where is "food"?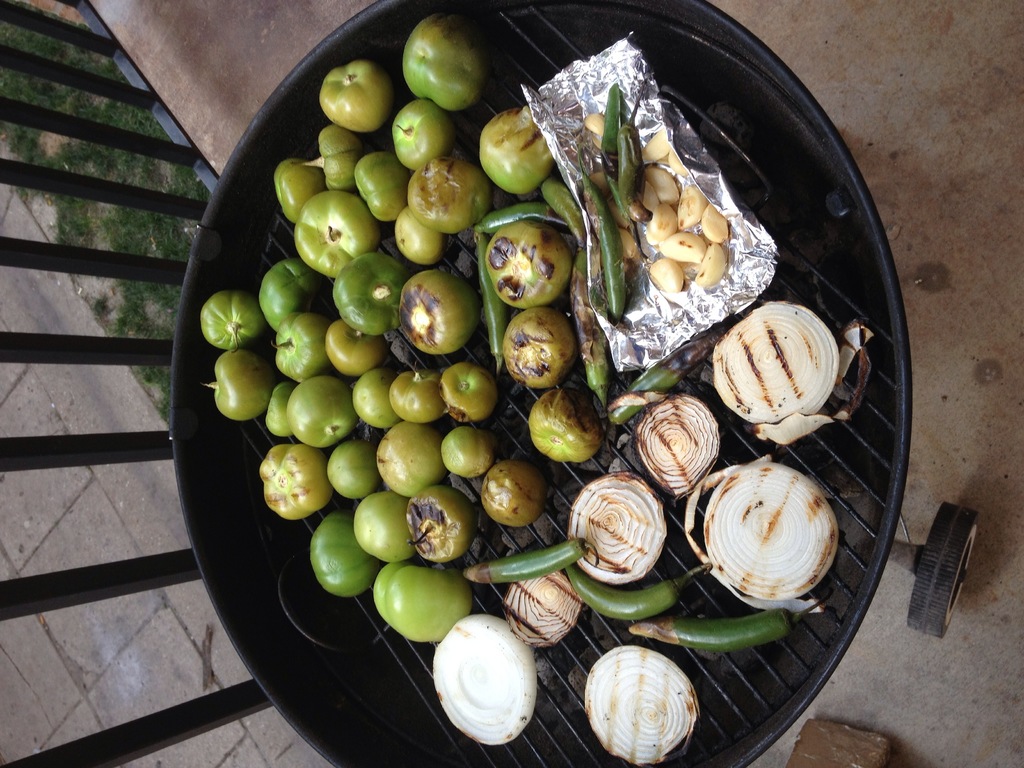
584:643:700:765.
